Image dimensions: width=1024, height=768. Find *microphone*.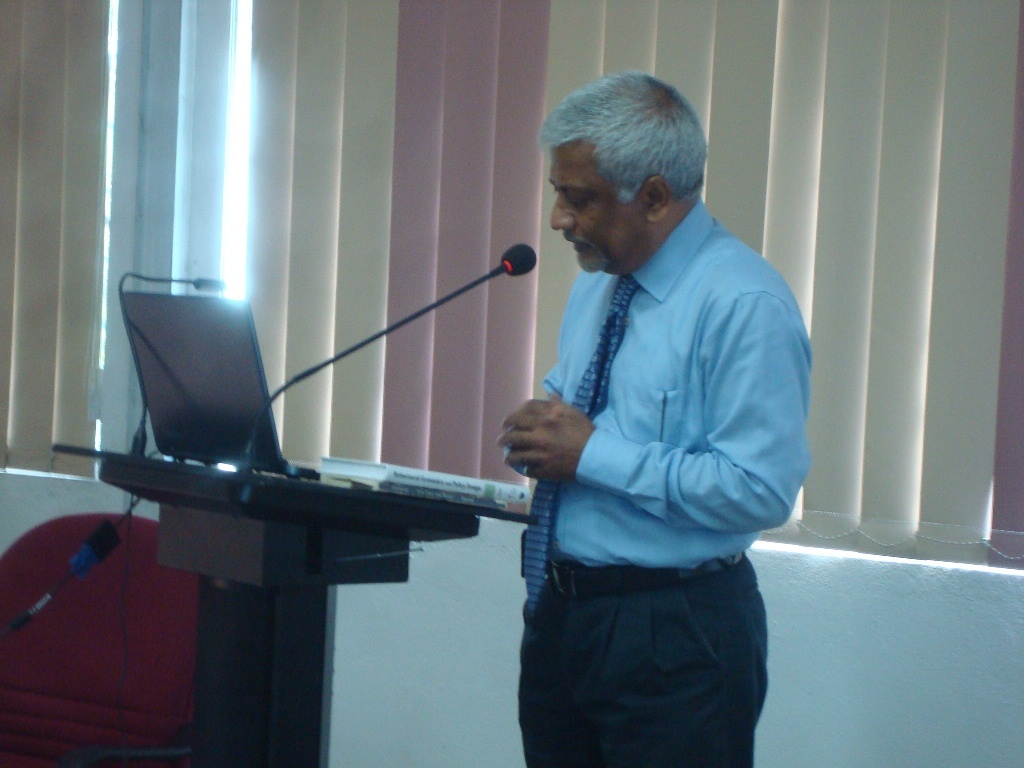
x1=247 y1=245 x2=545 y2=474.
